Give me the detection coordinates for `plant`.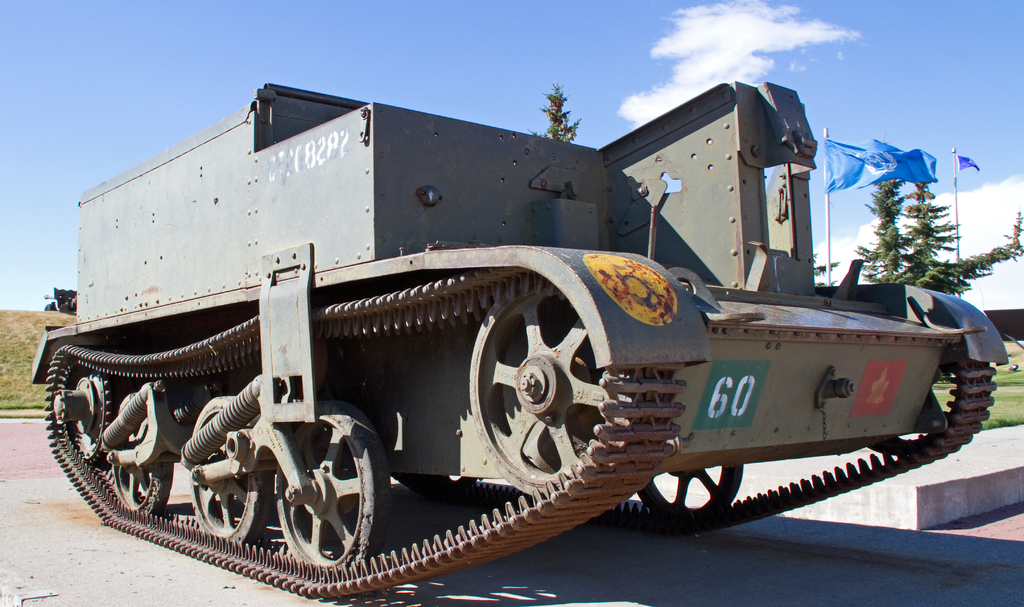
region(526, 80, 581, 143).
